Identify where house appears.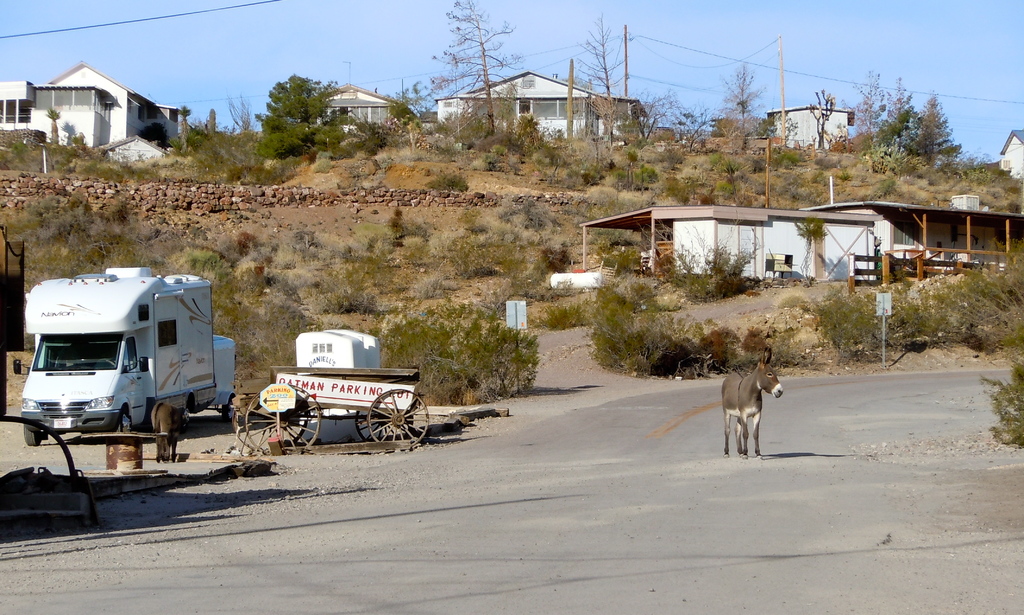
Appears at pyautogui.locateOnScreen(0, 62, 186, 172).
